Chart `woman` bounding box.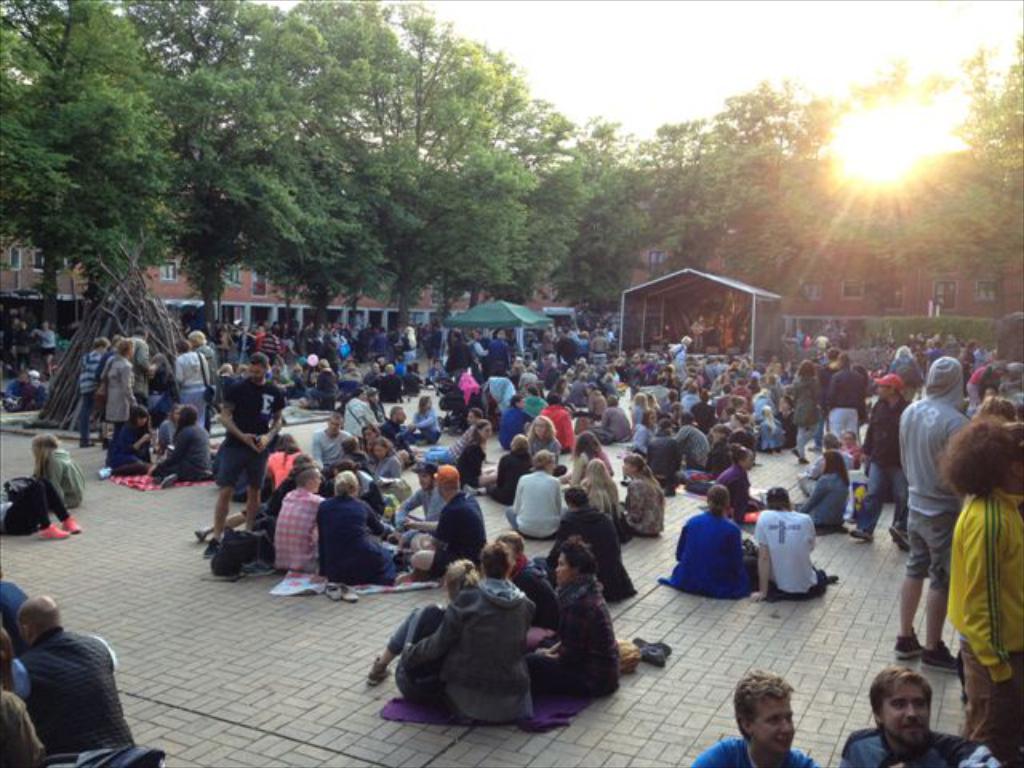
Charted: [461, 421, 494, 496].
